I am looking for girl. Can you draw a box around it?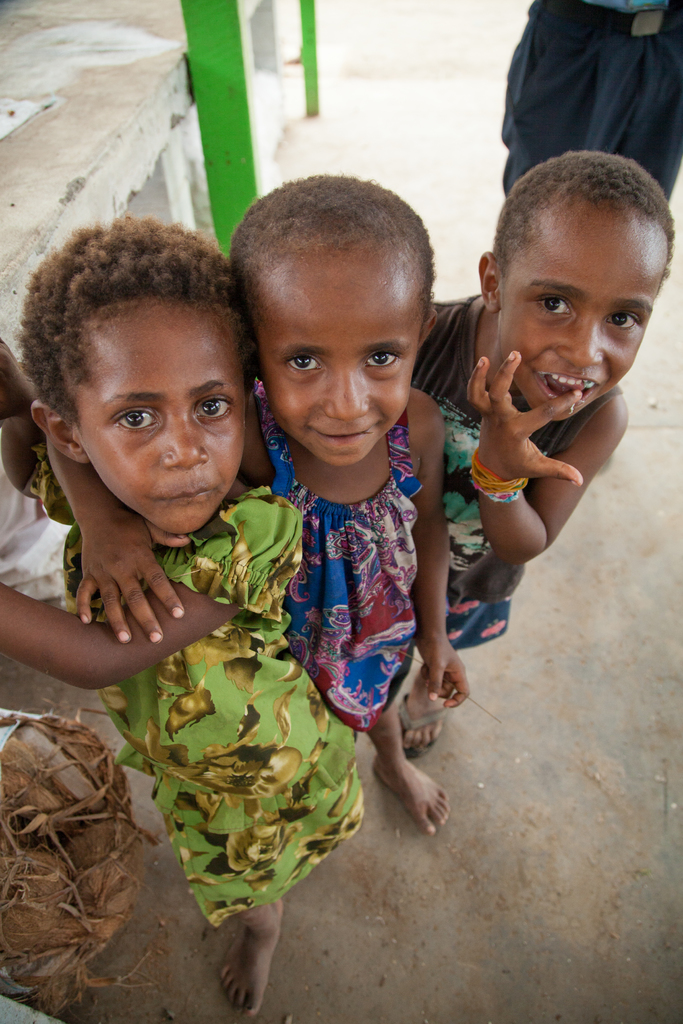
Sure, the bounding box is (397,161,679,755).
